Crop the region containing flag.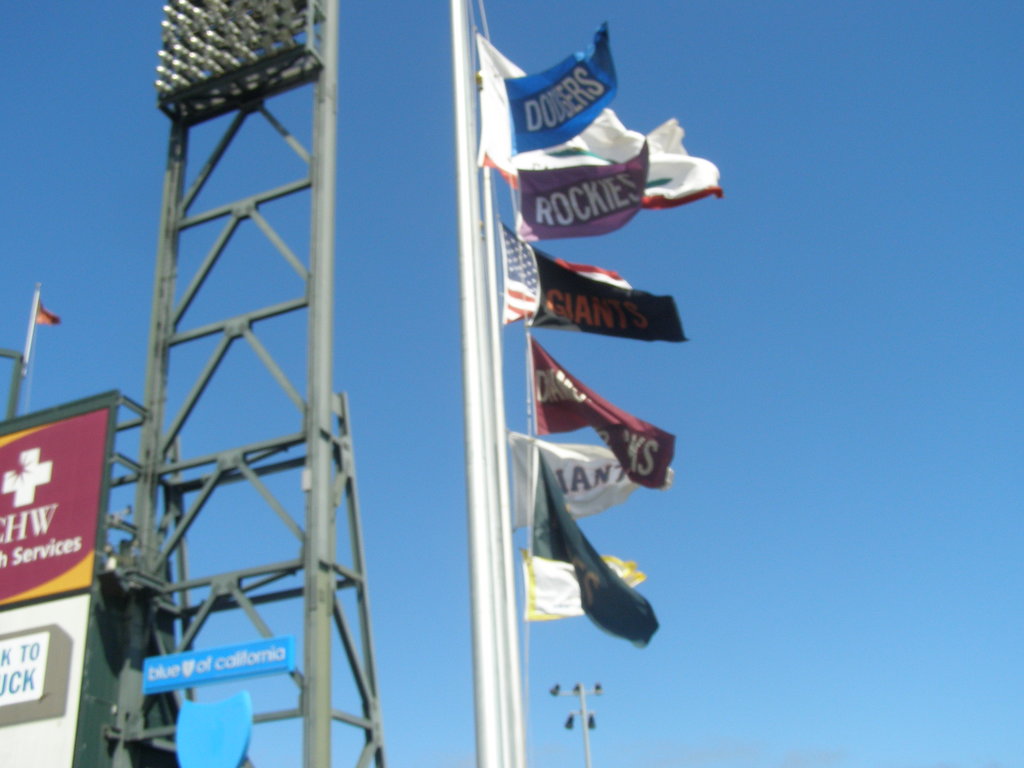
Crop region: (525, 458, 660, 657).
